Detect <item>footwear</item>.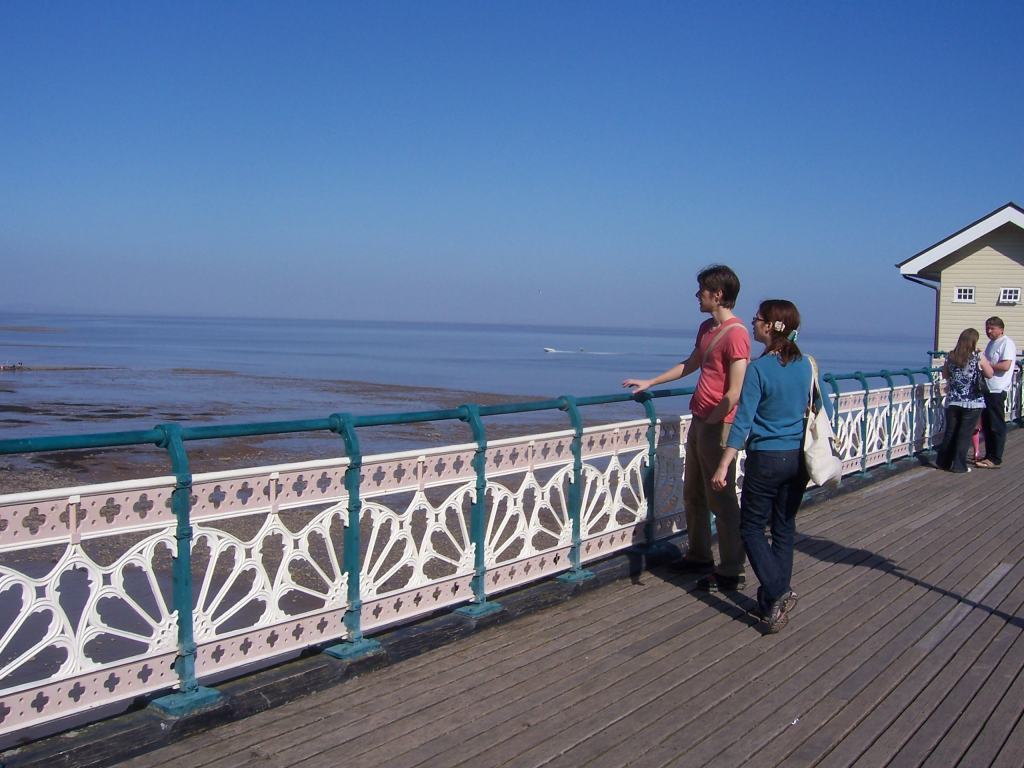
Detected at x1=698, y1=554, x2=750, y2=591.
